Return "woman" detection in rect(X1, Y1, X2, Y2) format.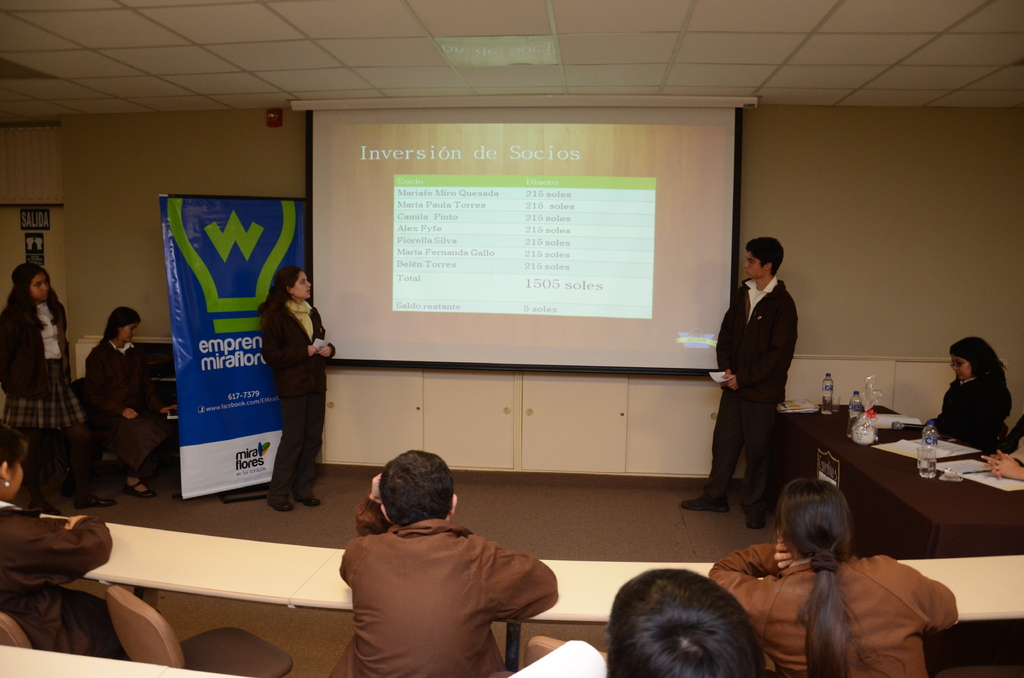
rect(922, 334, 1011, 449).
